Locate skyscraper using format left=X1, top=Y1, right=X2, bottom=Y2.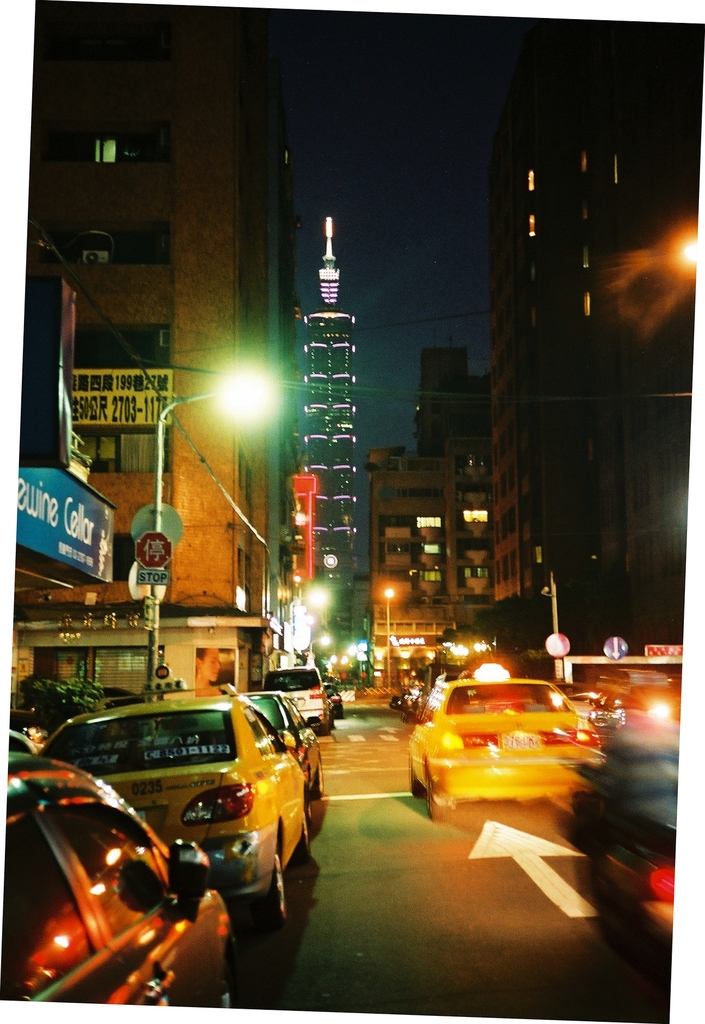
left=239, top=195, right=391, bottom=695.
